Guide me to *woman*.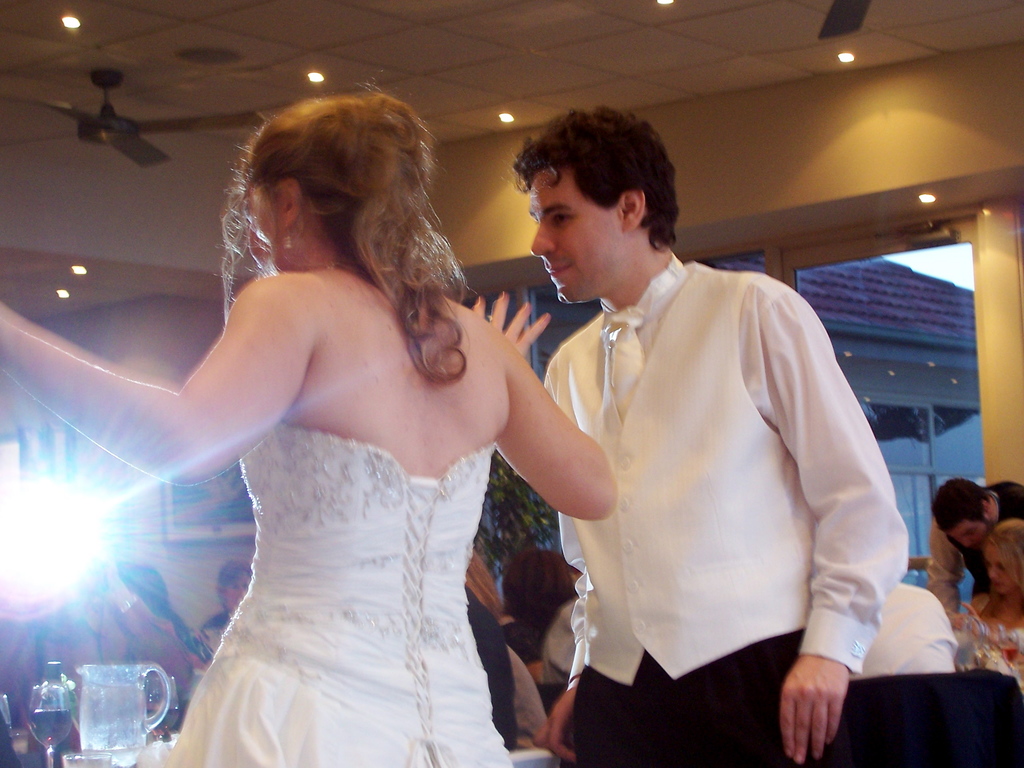
Guidance: bbox(938, 512, 1023, 672).
